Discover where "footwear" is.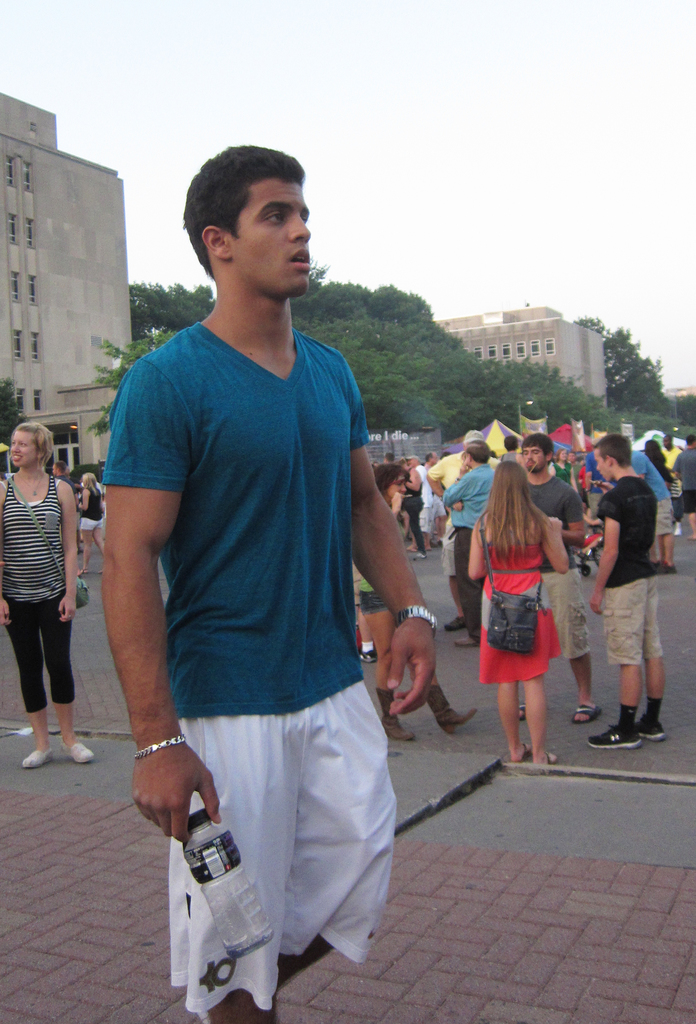
Discovered at 566,700,596,728.
